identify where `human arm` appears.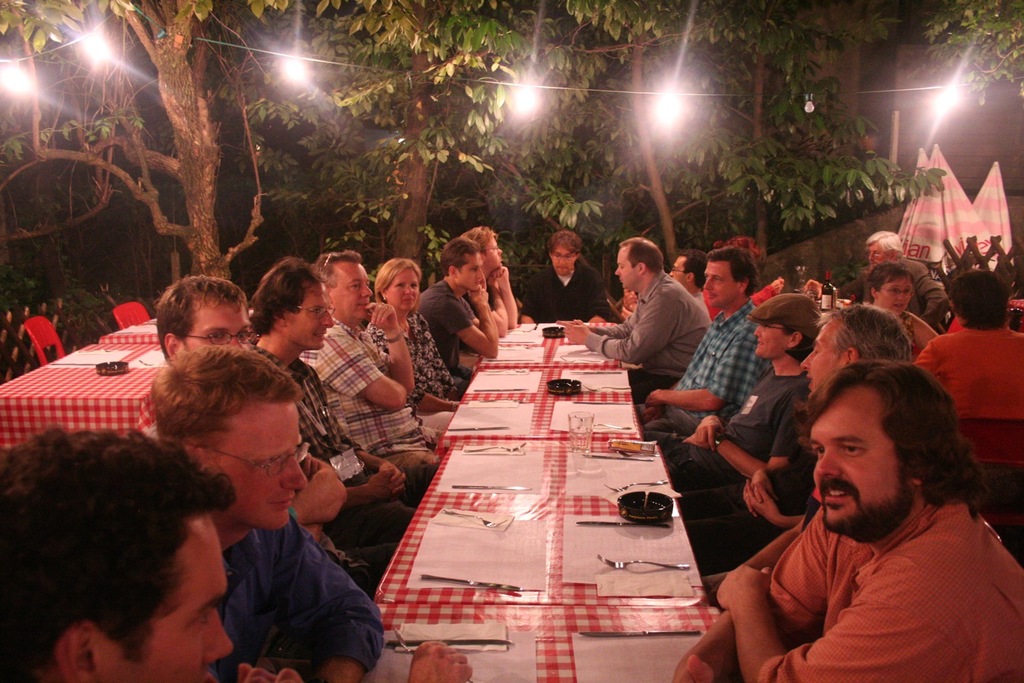
Appears at pyautogui.locateOnScreen(345, 327, 414, 411).
